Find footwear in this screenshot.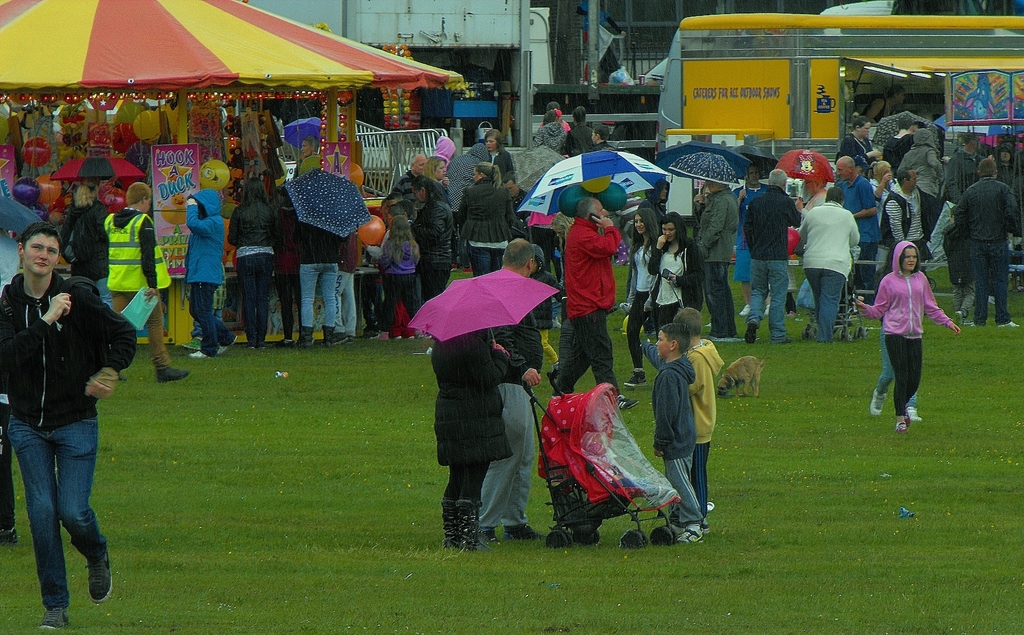
The bounding box for footwear is region(354, 325, 384, 341).
